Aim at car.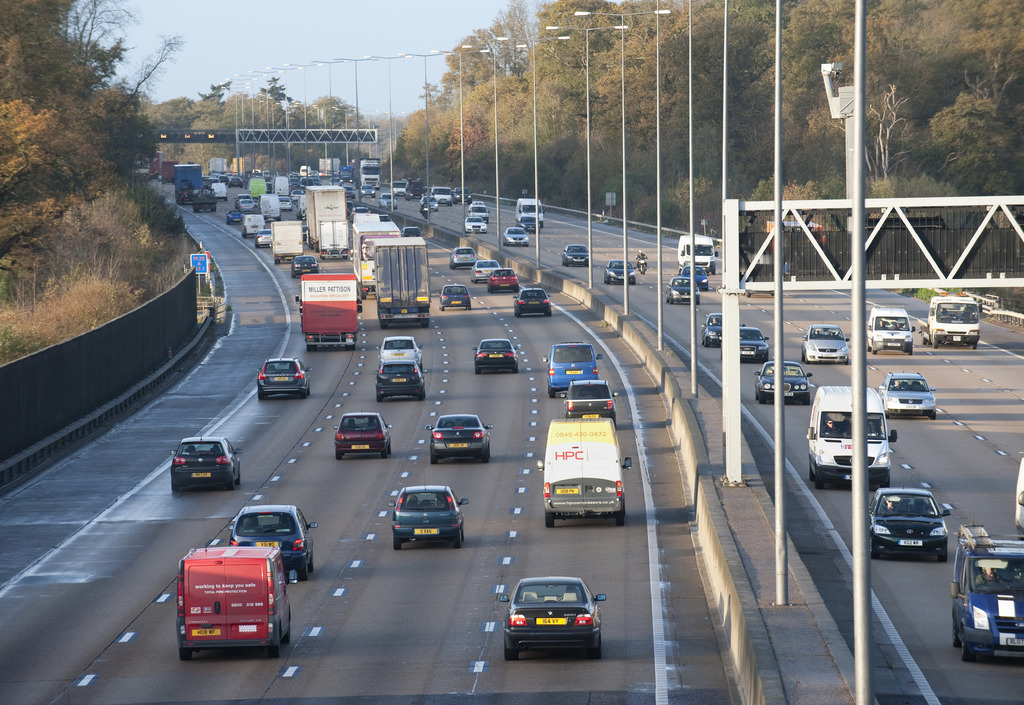
Aimed at [x1=425, y1=414, x2=492, y2=461].
